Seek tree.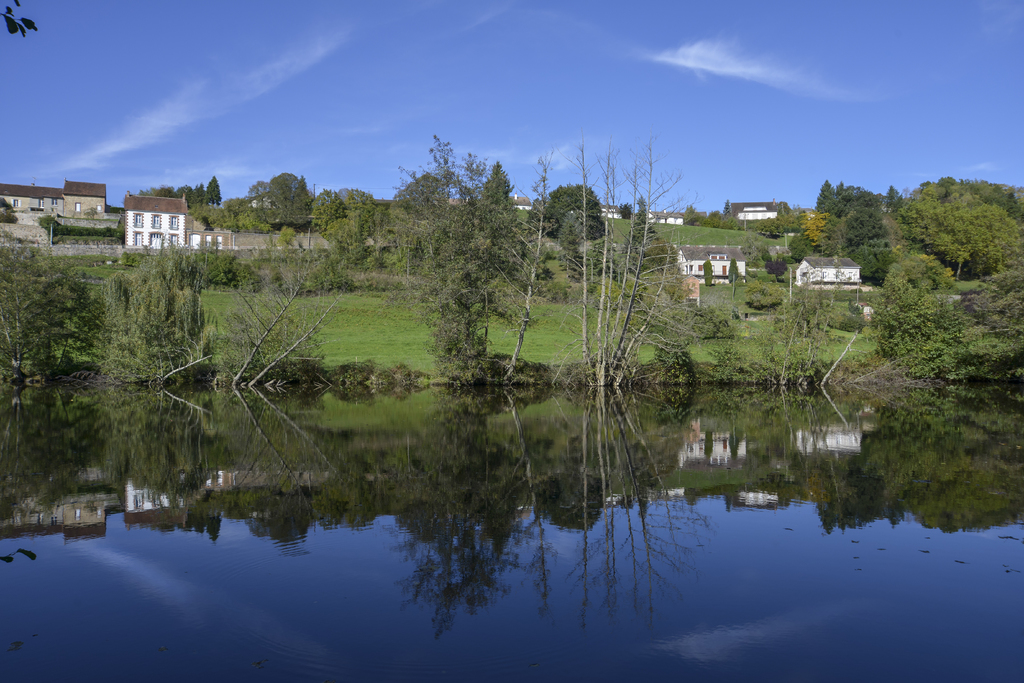
{"left": 817, "top": 176, "right": 833, "bottom": 212}.
